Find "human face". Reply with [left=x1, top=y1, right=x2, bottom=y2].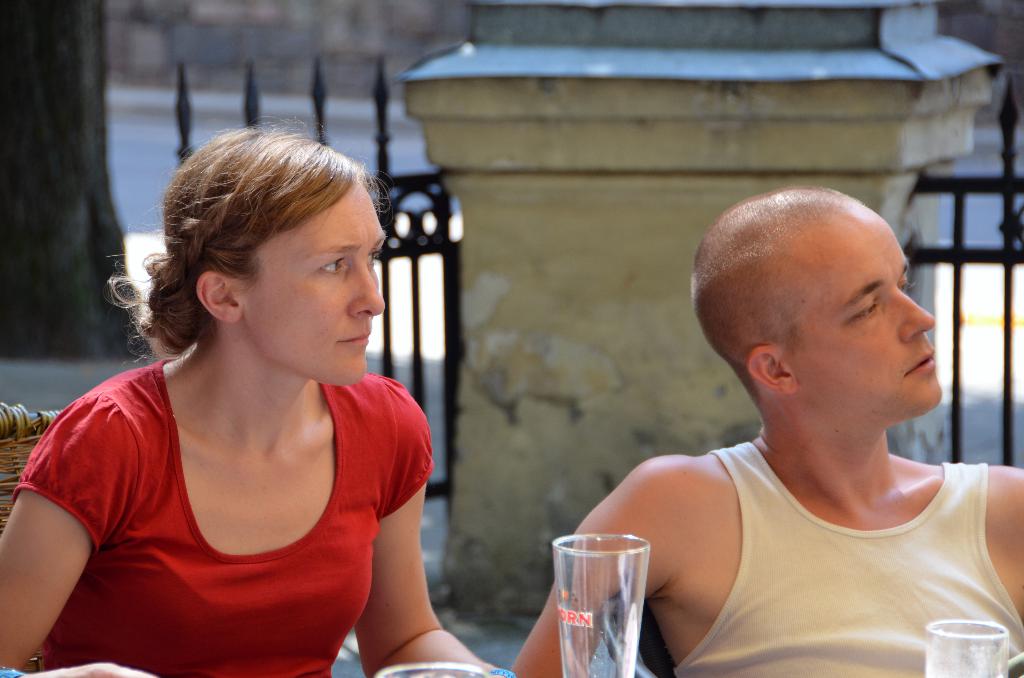
[left=800, top=210, right=945, bottom=421].
